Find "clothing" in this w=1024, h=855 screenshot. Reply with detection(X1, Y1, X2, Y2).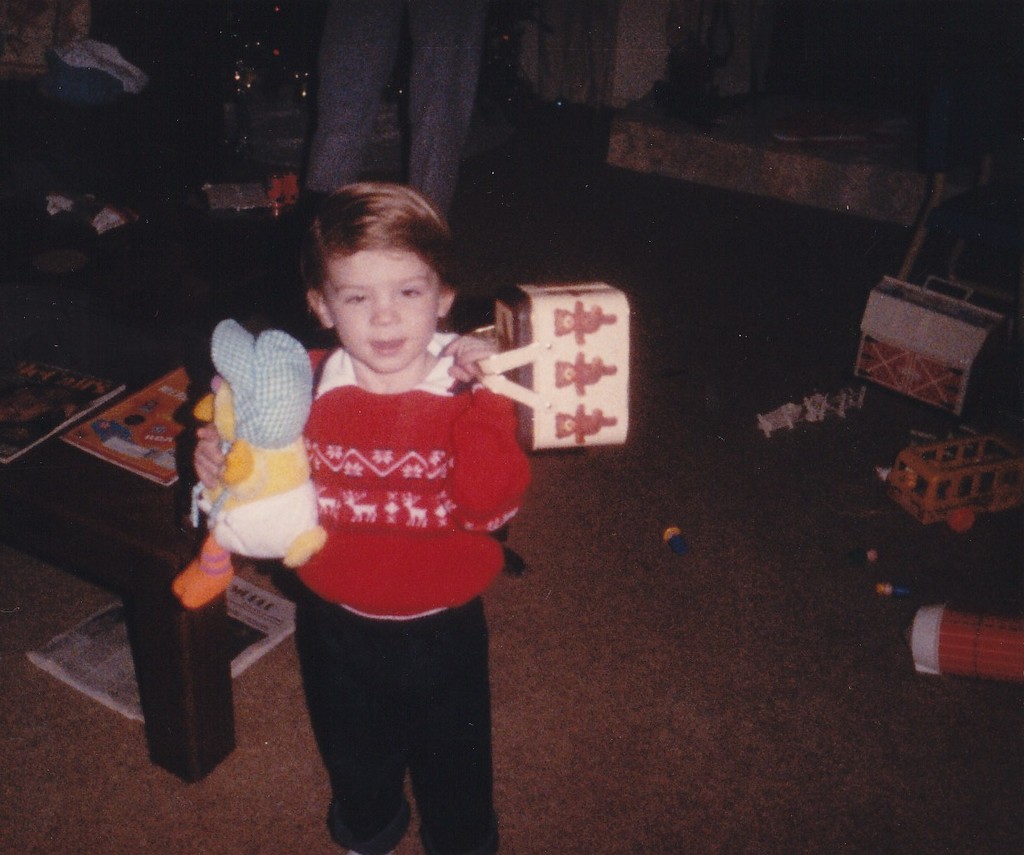
detection(305, 0, 485, 223).
